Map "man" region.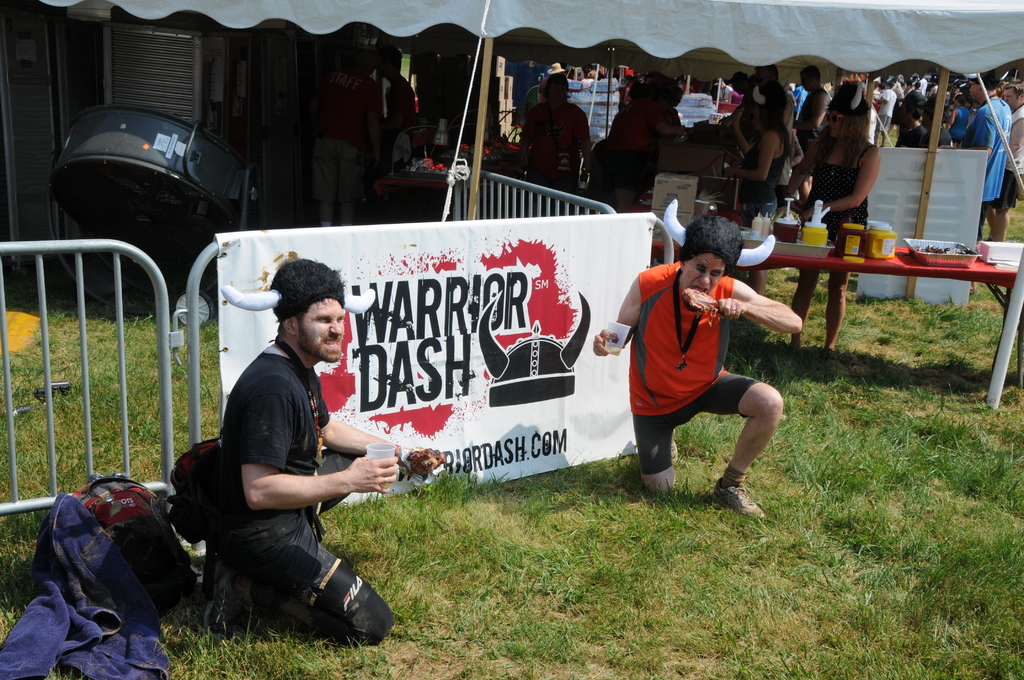
Mapped to <box>758,64,797,135</box>.
